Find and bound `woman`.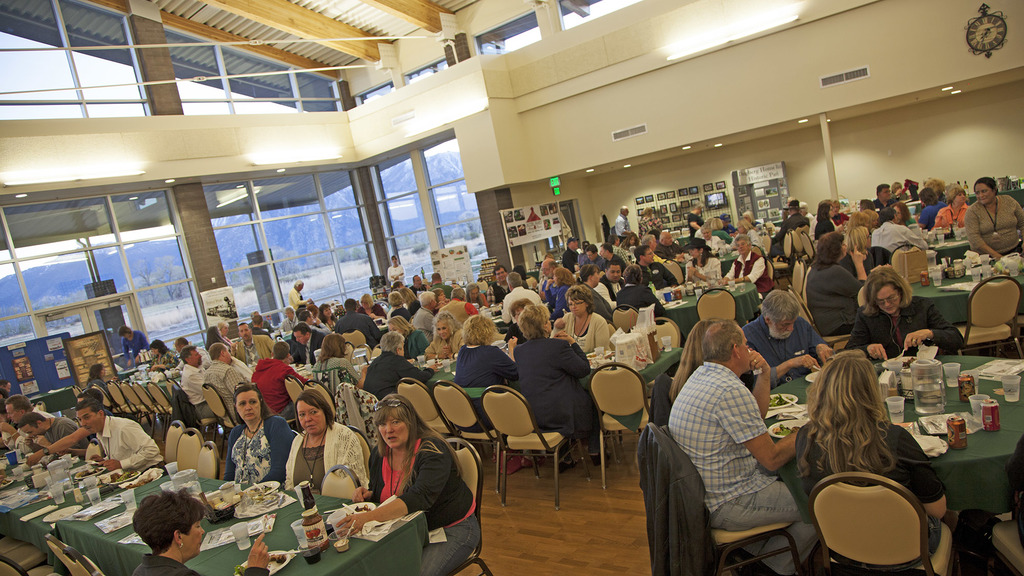
Bound: region(930, 180, 971, 228).
